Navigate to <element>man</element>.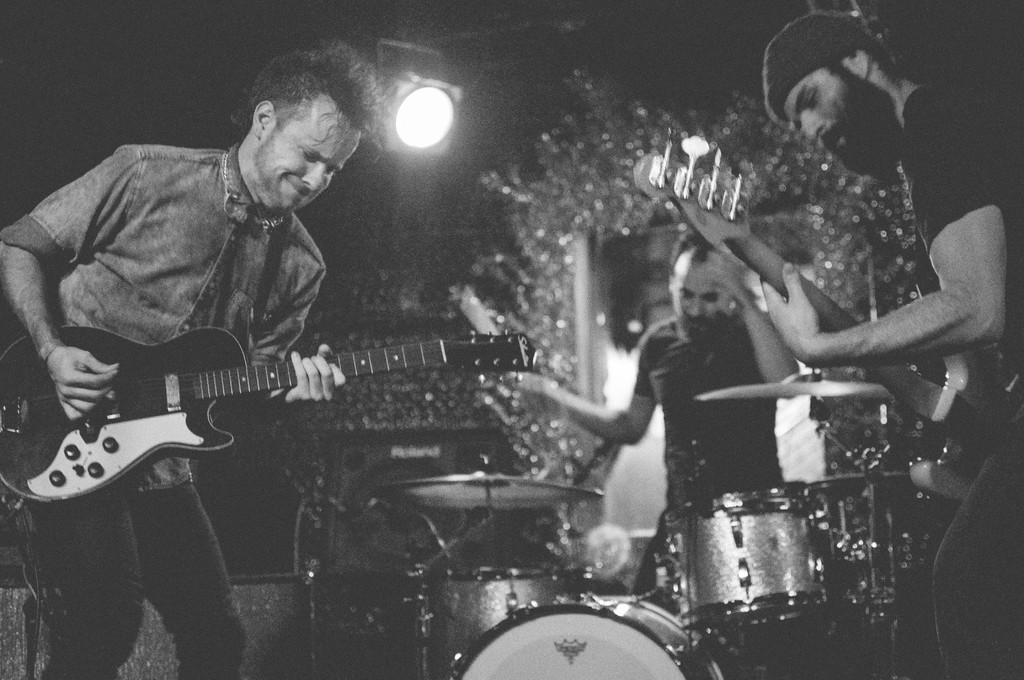
Navigation target: [0, 42, 388, 679].
